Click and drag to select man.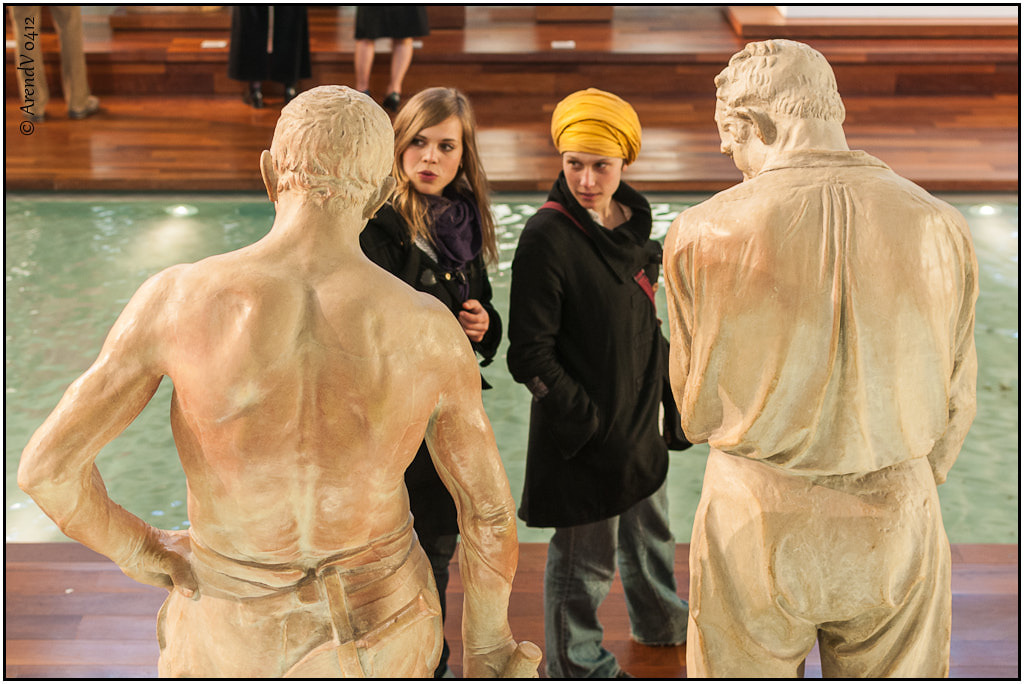
Selection: <box>652,11,989,664</box>.
